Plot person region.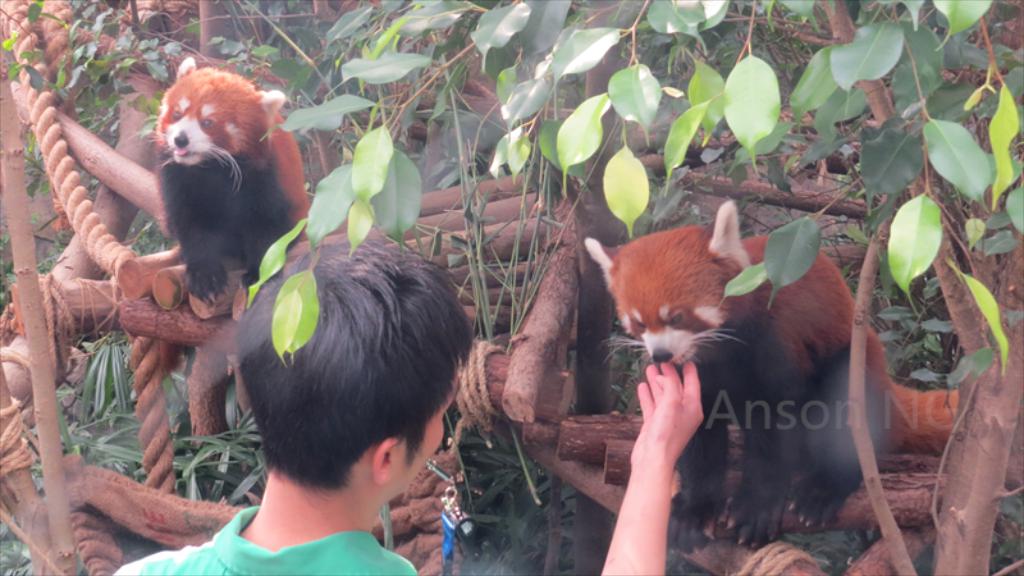
Plotted at {"left": 96, "top": 244, "right": 704, "bottom": 575}.
